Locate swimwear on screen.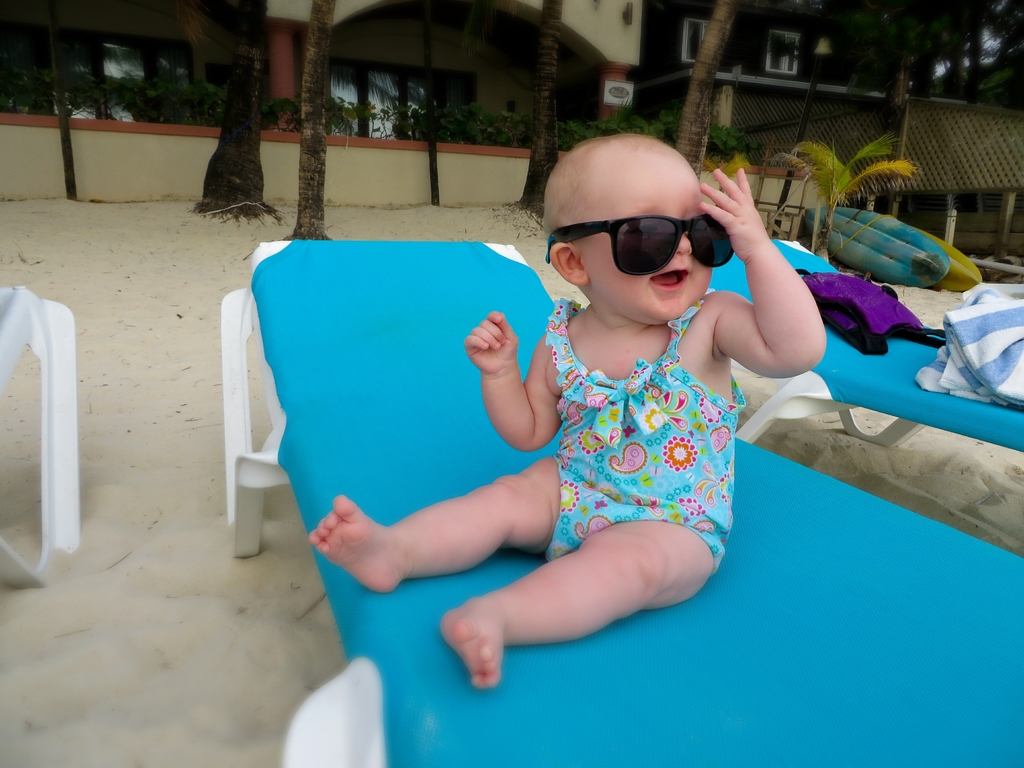
On screen at [left=538, top=294, right=746, bottom=564].
